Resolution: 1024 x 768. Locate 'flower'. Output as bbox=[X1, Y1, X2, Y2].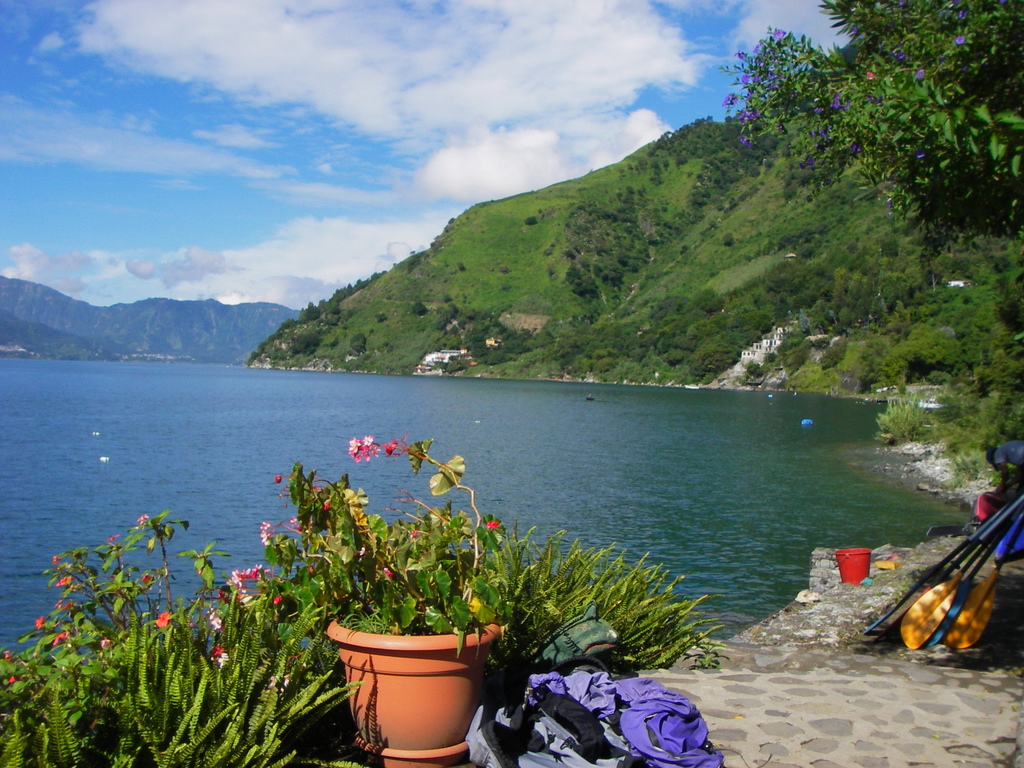
bbox=[272, 474, 280, 486].
